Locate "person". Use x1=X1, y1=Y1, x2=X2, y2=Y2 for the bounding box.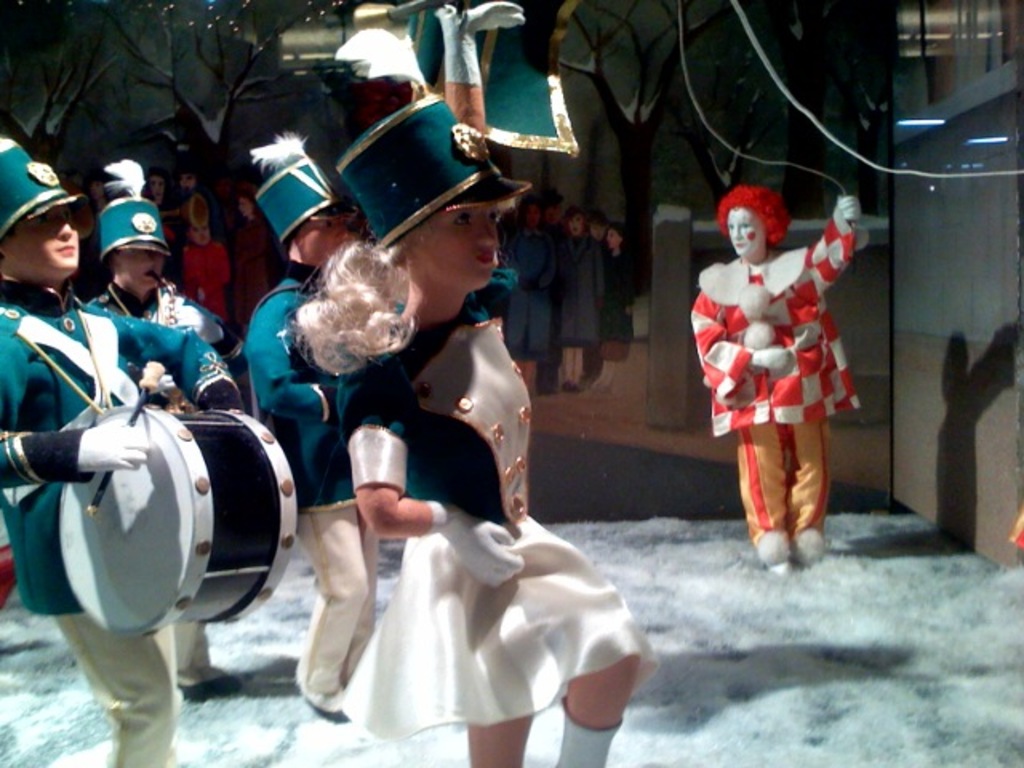
x1=77, y1=226, x2=245, y2=707.
